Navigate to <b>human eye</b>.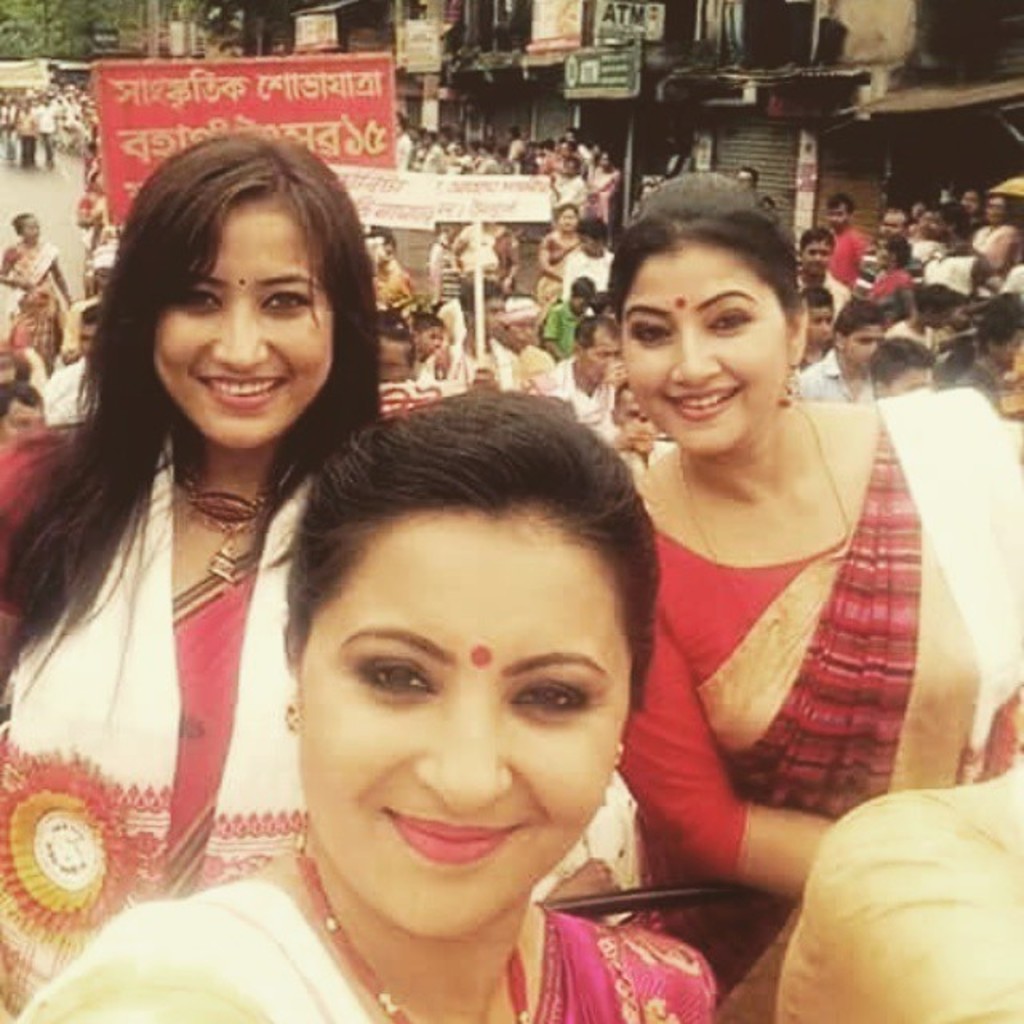
Navigation target: bbox(349, 642, 442, 702).
